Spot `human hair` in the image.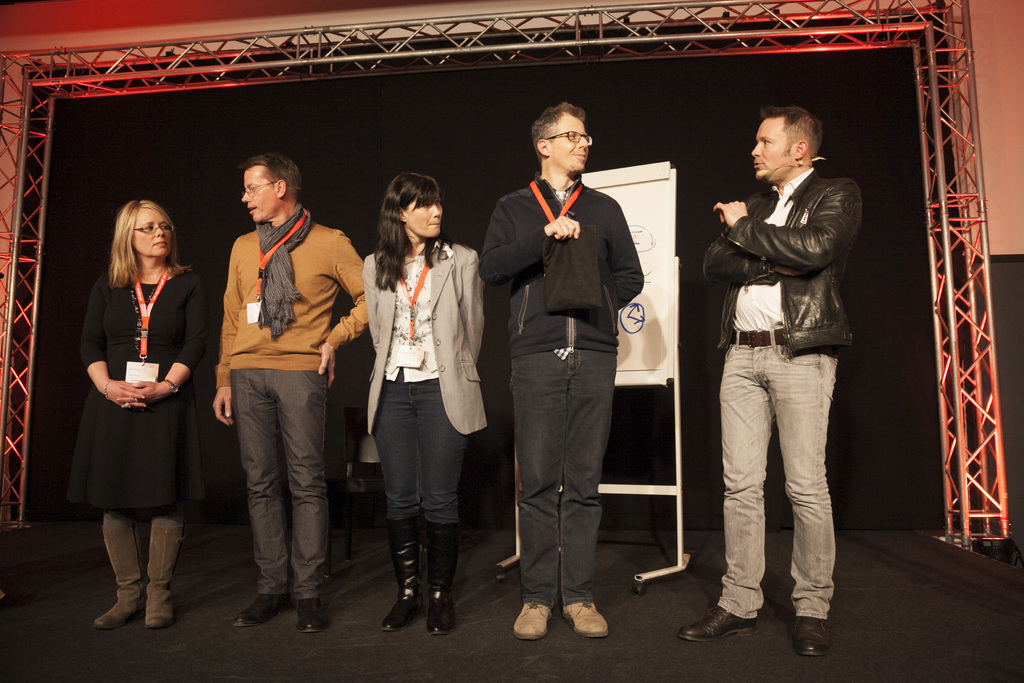
`human hair` found at pyautogui.locateOnScreen(762, 107, 821, 151).
